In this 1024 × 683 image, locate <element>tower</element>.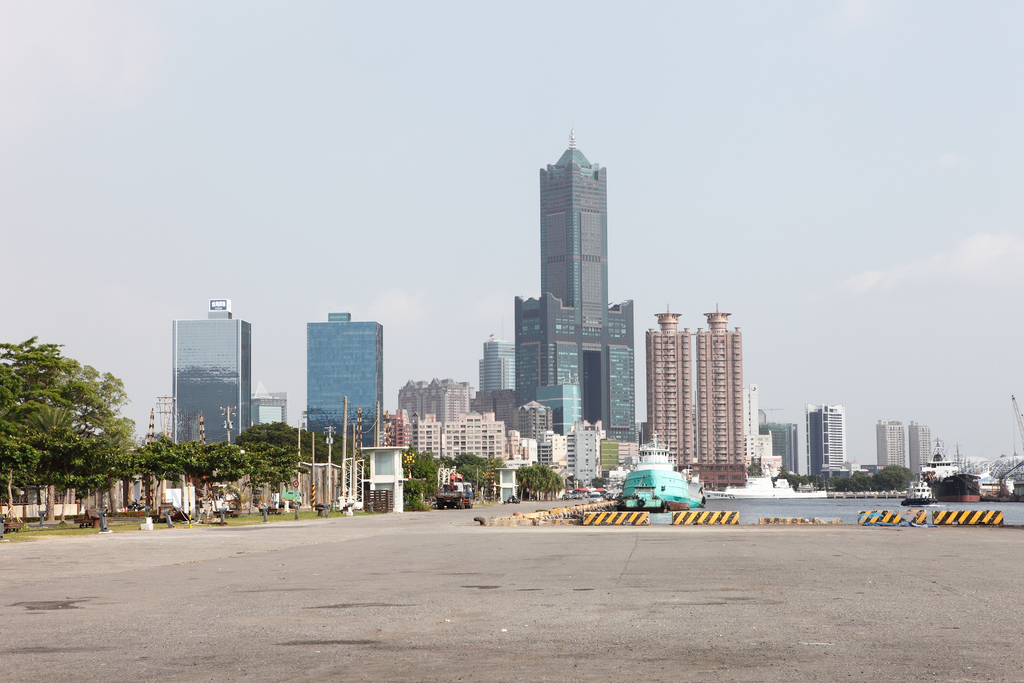
Bounding box: x1=479, y1=344, x2=515, y2=391.
